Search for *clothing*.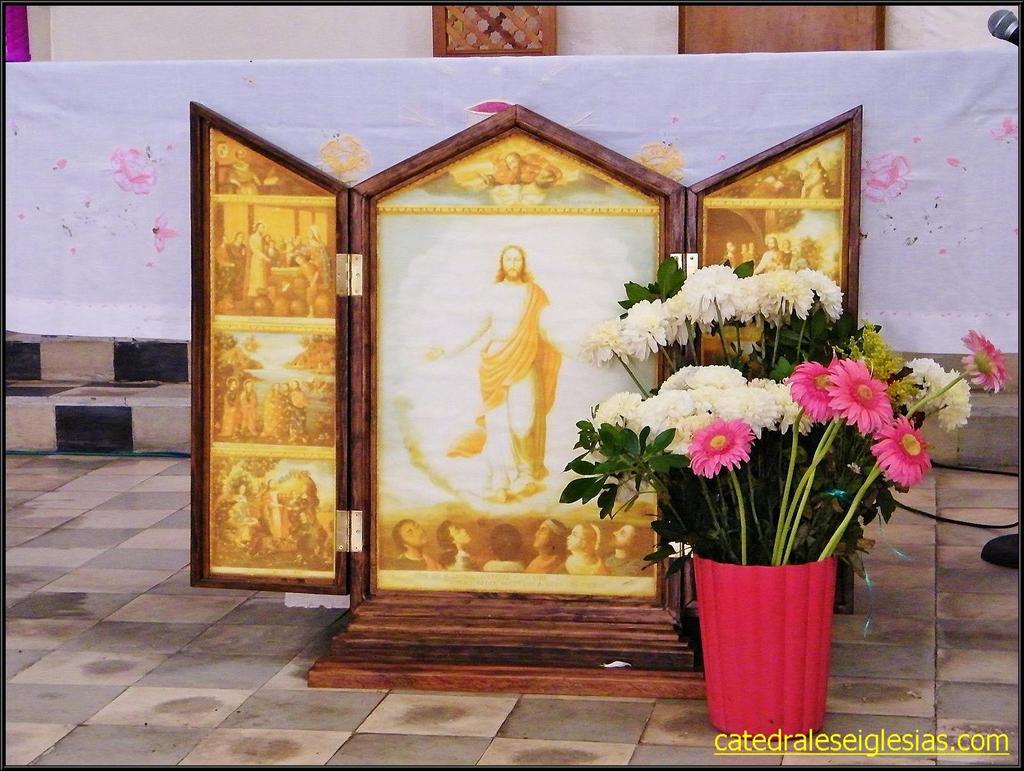
Found at (806, 166, 829, 199).
